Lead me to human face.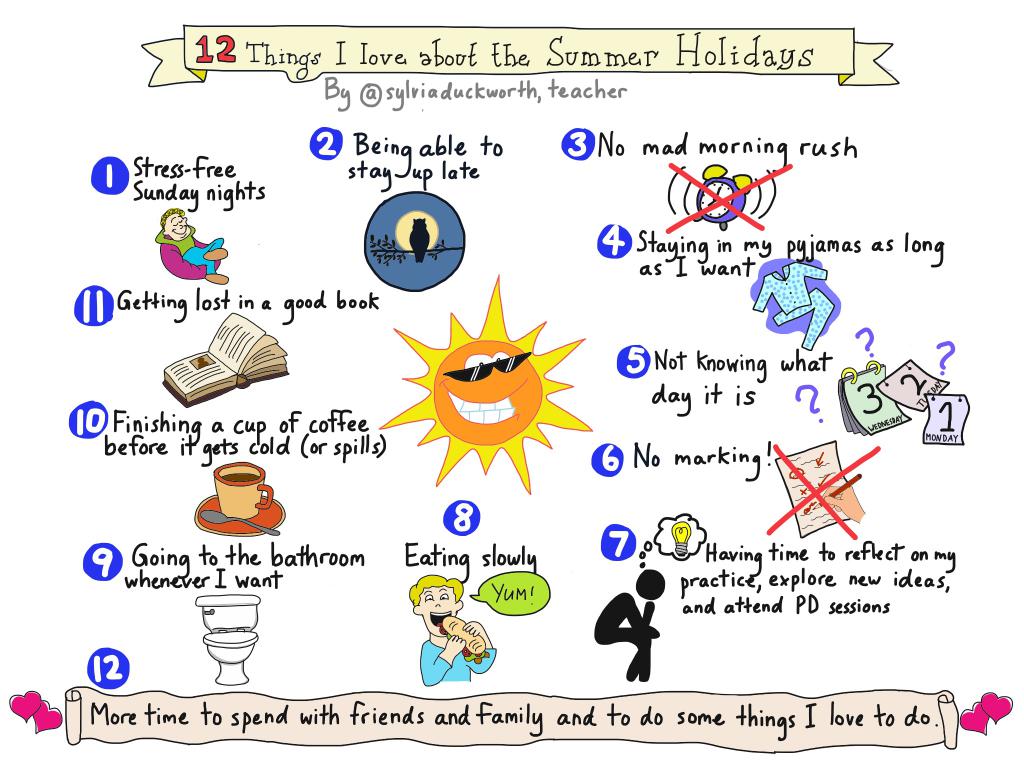
Lead to [left=417, top=588, right=456, bottom=634].
